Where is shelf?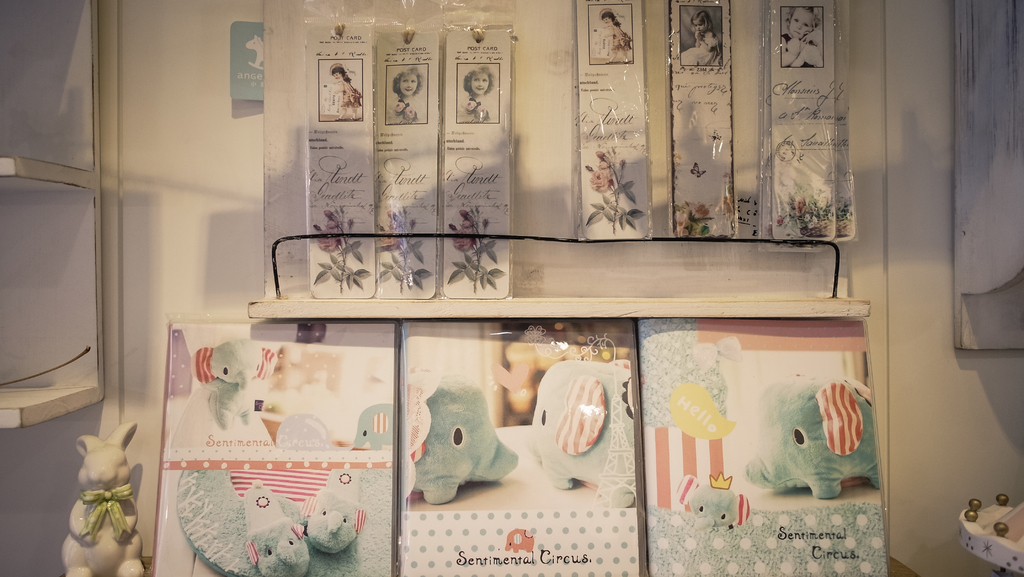
(x1=0, y1=7, x2=143, y2=468).
